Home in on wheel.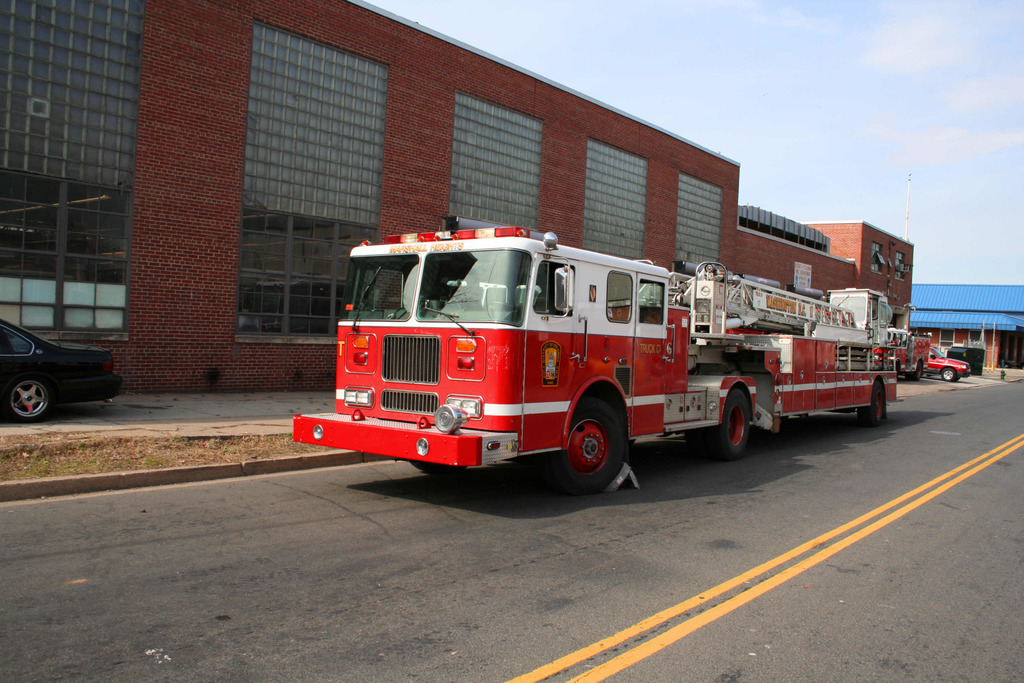
Homed in at <box>0,377,51,421</box>.
